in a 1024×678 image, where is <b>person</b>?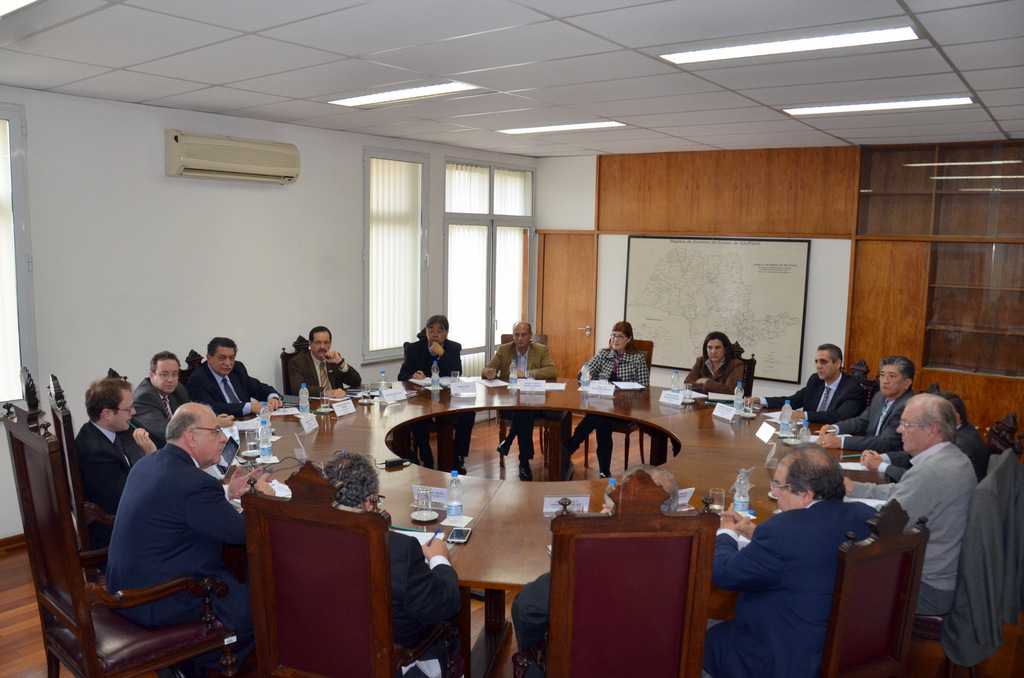
region(282, 307, 369, 412).
